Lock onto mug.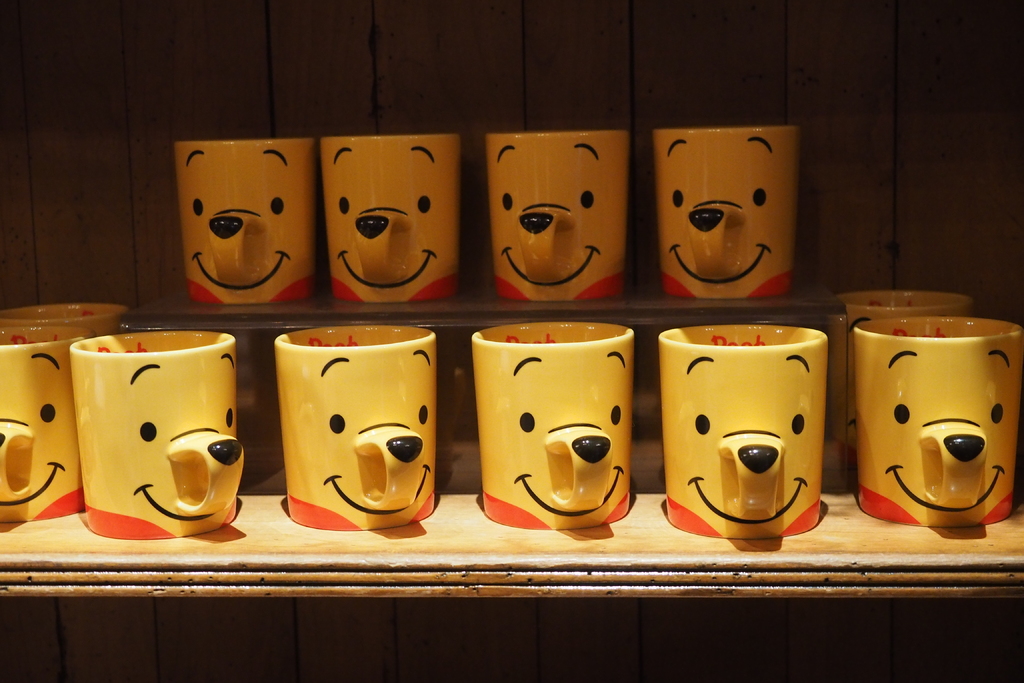
Locked: rect(485, 129, 631, 304).
